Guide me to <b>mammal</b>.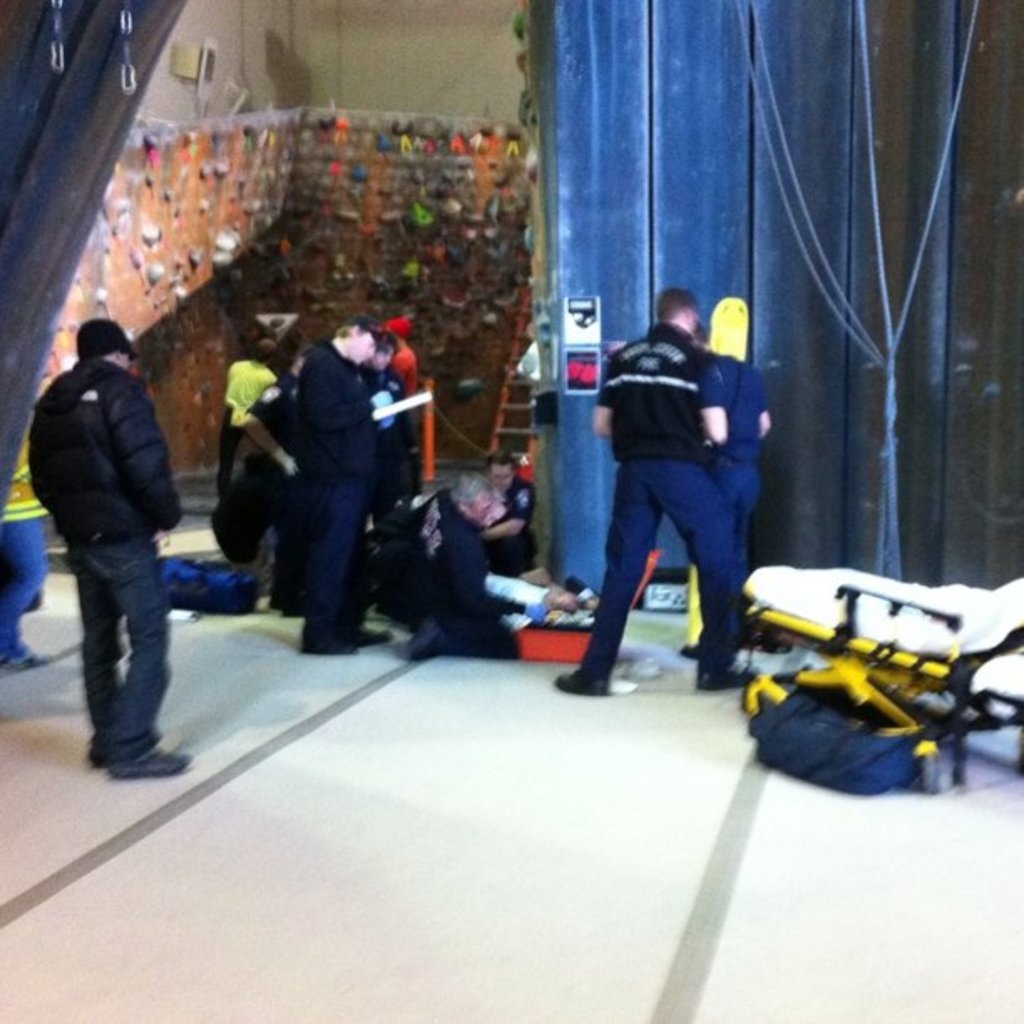
Guidance: <region>363, 331, 410, 602</region>.
